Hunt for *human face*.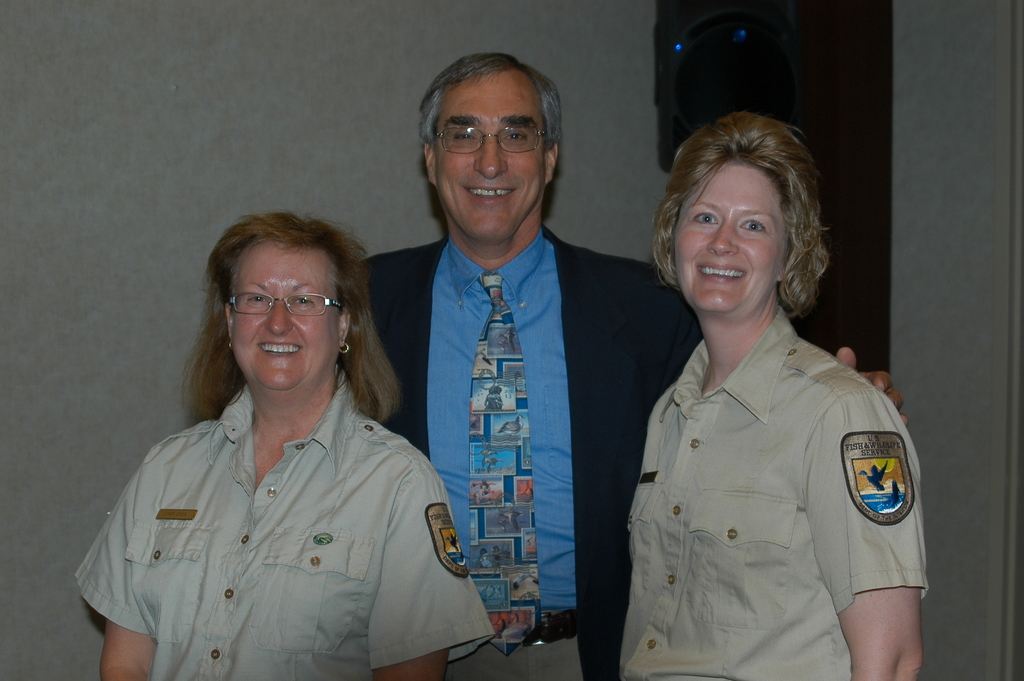
Hunted down at <bbox>669, 158, 794, 305</bbox>.
